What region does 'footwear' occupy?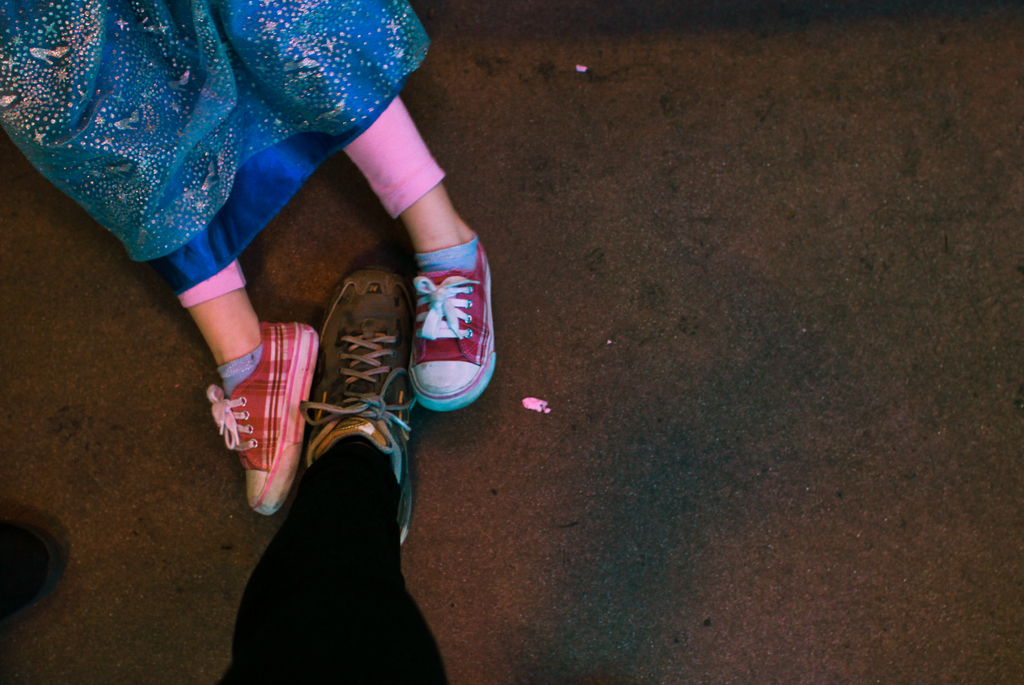
(x1=307, y1=265, x2=414, y2=544).
